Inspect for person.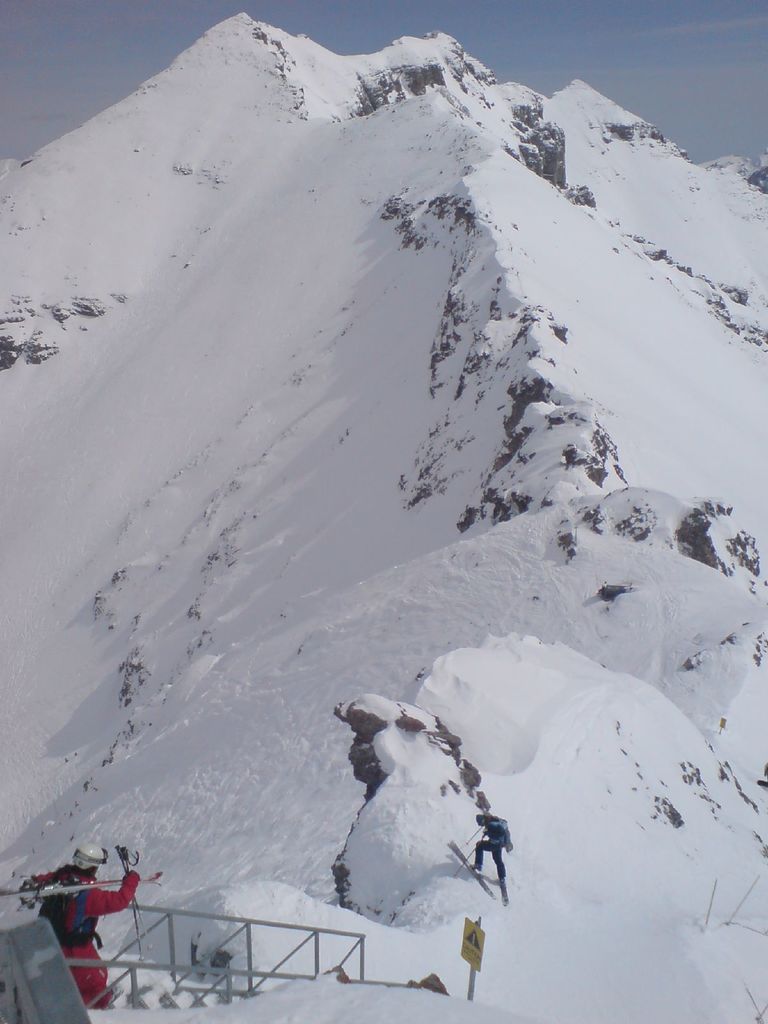
Inspection: [467, 802, 531, 911].
